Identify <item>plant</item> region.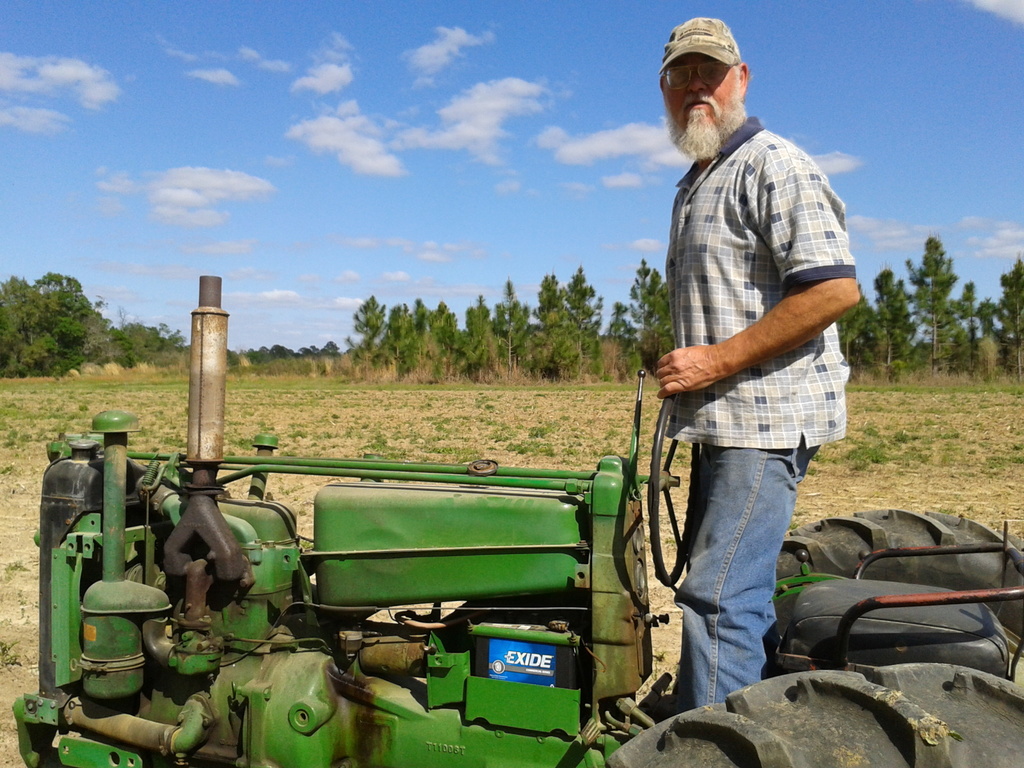
Region: Rect(978, 332, 998, 385).
